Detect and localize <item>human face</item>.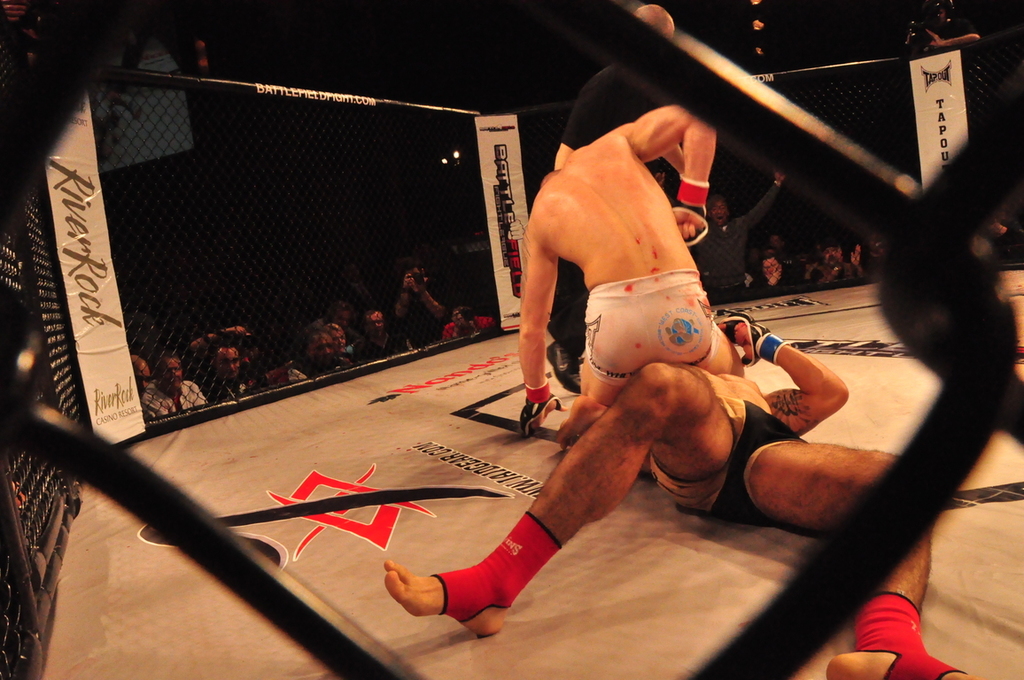
Localized at bbox=[159, 360, 181, 394].
